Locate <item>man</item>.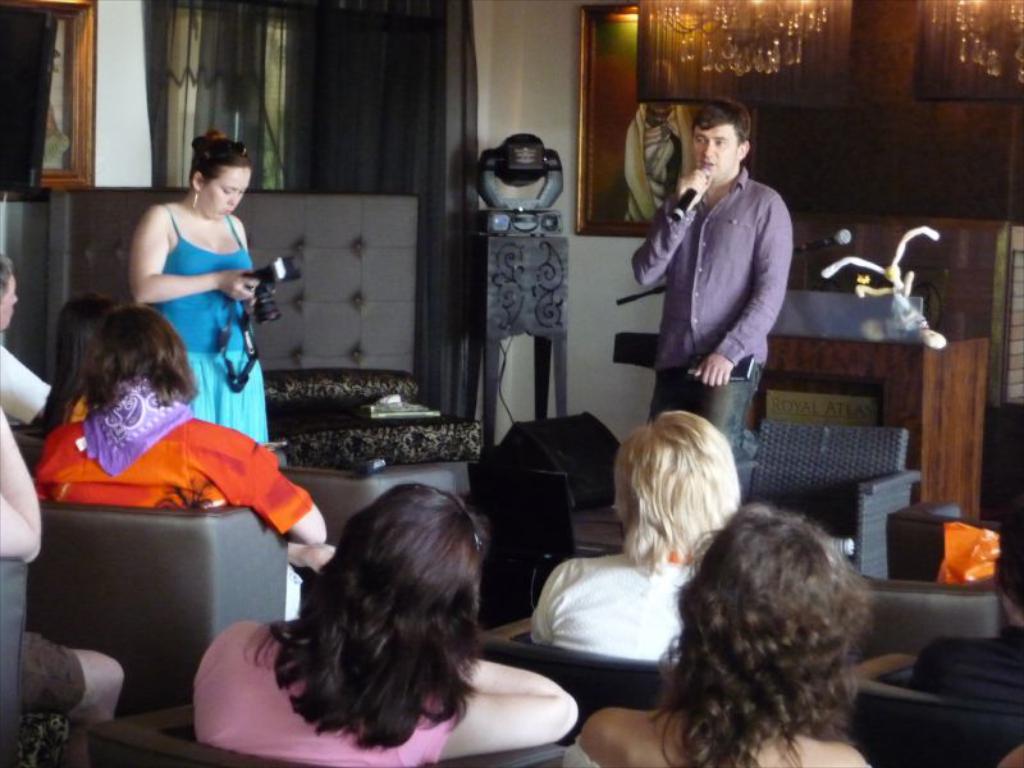
Bounding box: [x1=0, y1=252, x2=55, y2=424].
